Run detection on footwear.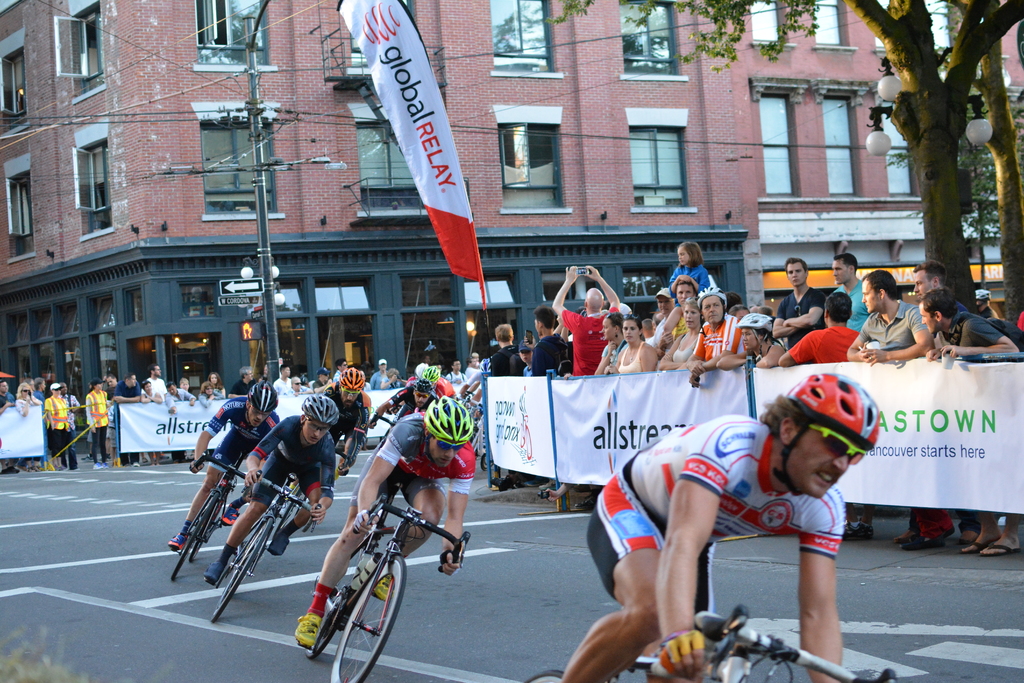
Result: select_region(977, 541, 1016, 553).
